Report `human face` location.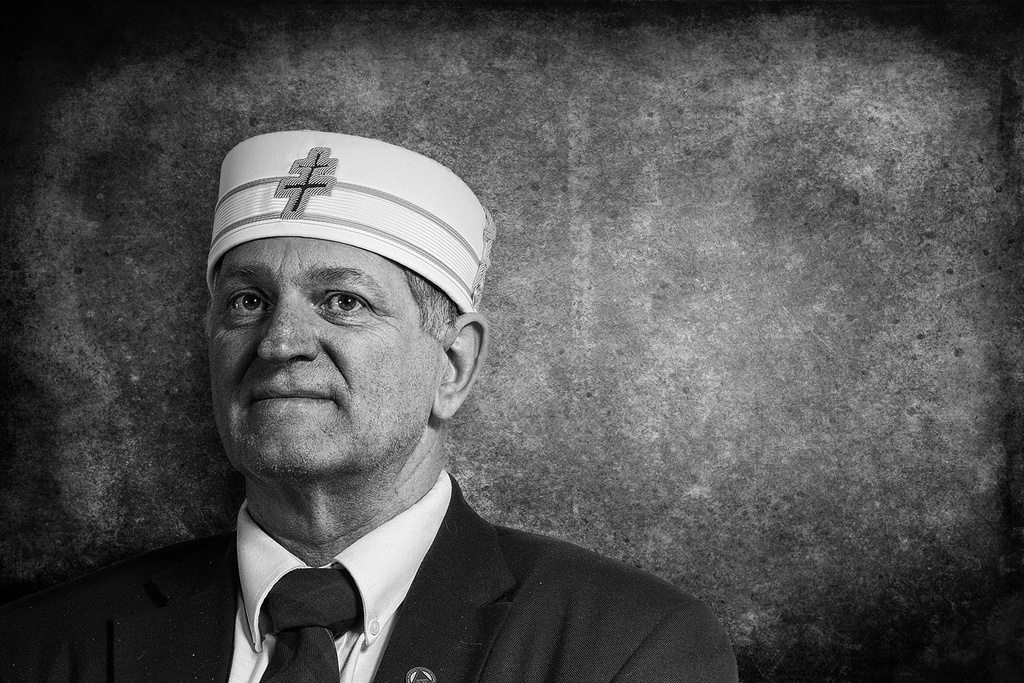
Report: locate(199, 234, 442, 469).
